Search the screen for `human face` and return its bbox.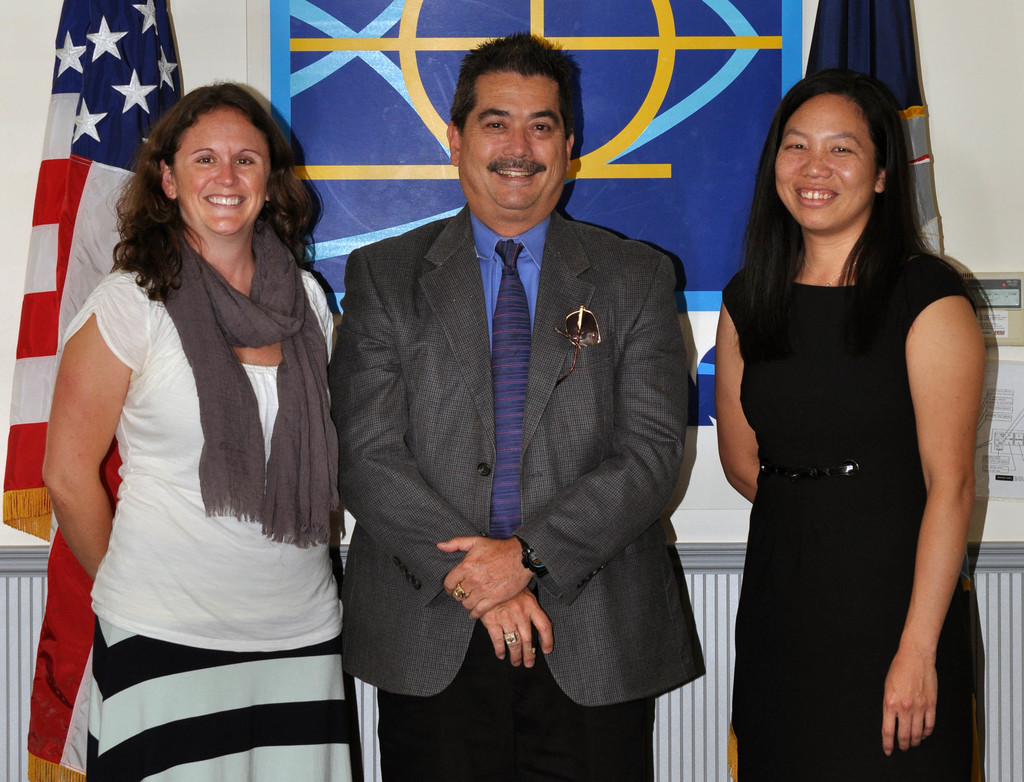
Found: {"x1": 179, "y1": 107, "x2": 268, "y2": 234}.
